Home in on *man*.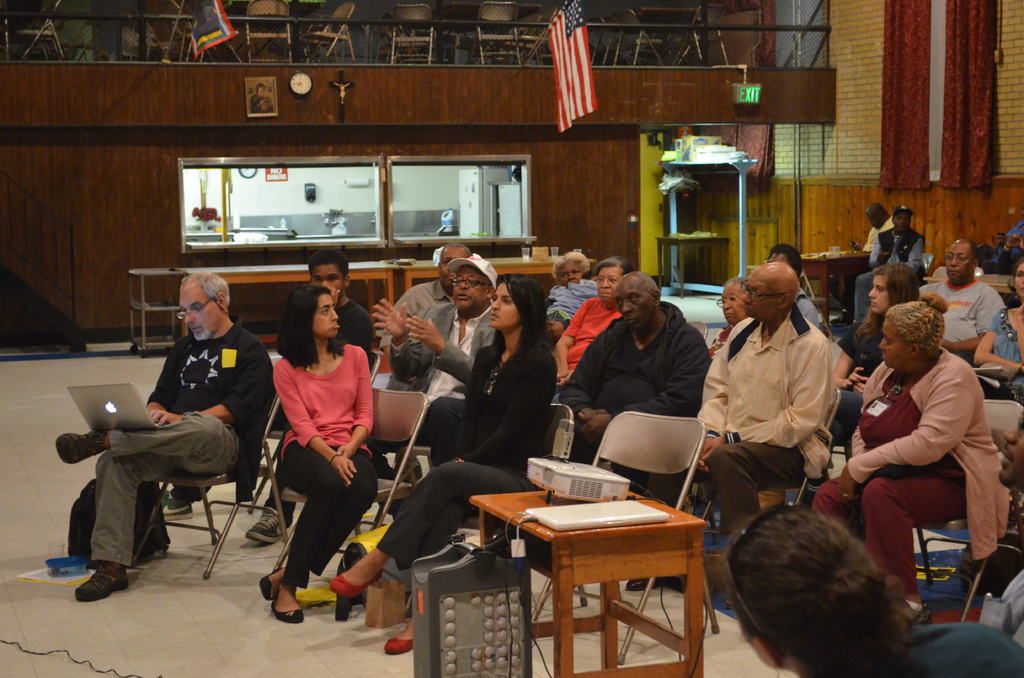
Homed in at l=920, t=239, r=1009, b=355.
